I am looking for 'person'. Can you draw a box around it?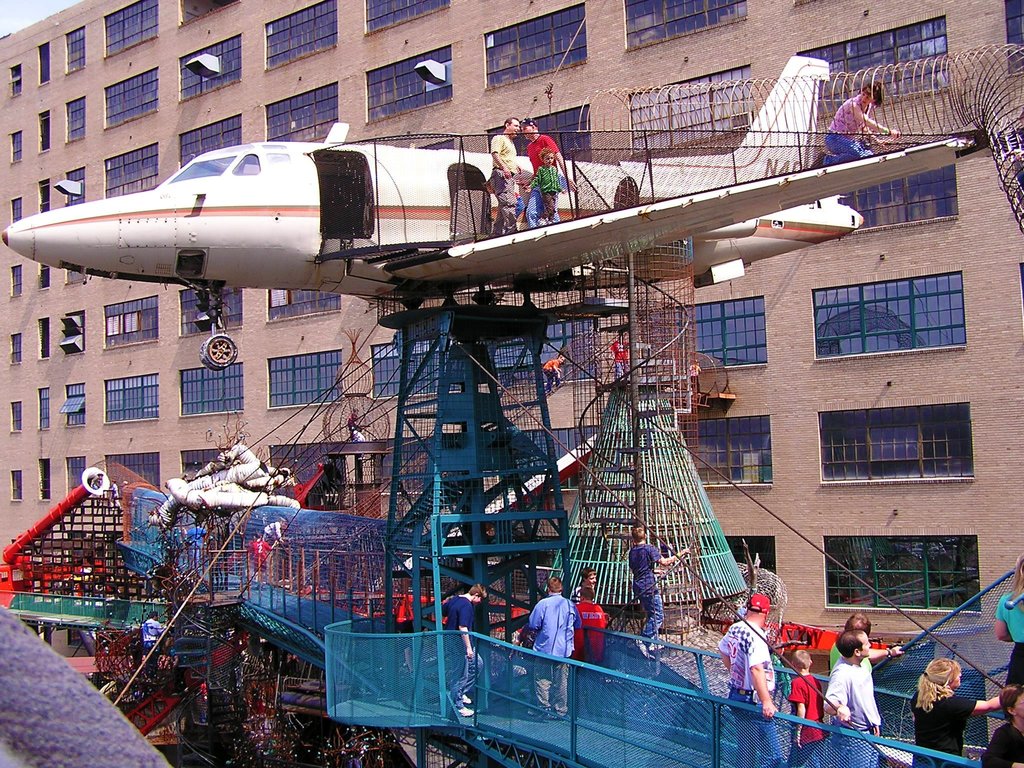
Sure, the bounding box is (784, 646, 828, 767).
